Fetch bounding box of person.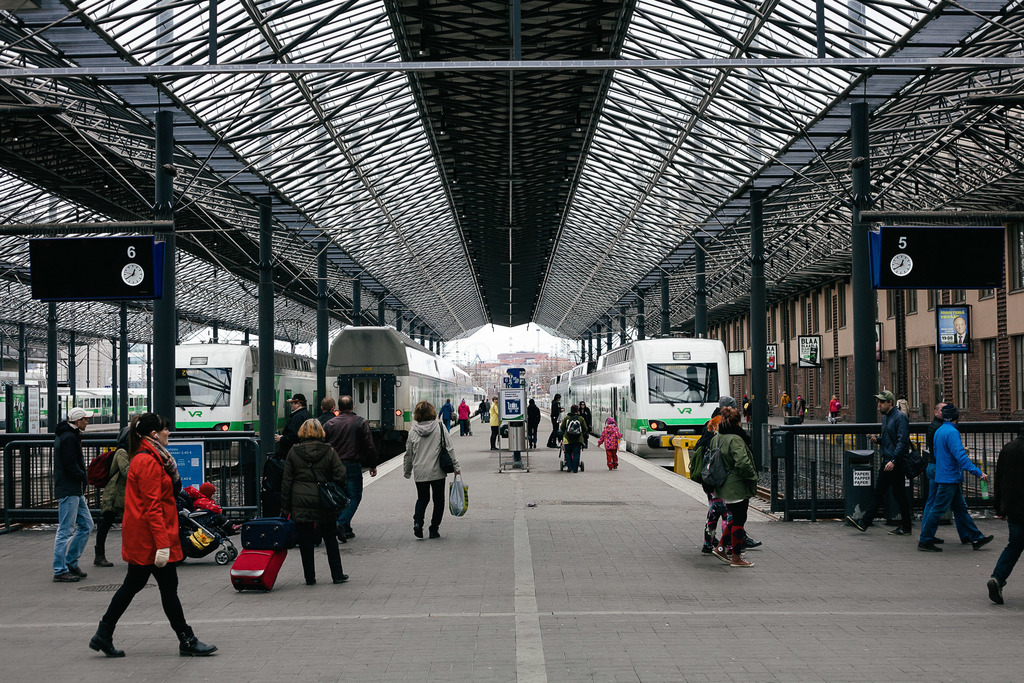
Bbox: detection(828, 394, 843, 425).
